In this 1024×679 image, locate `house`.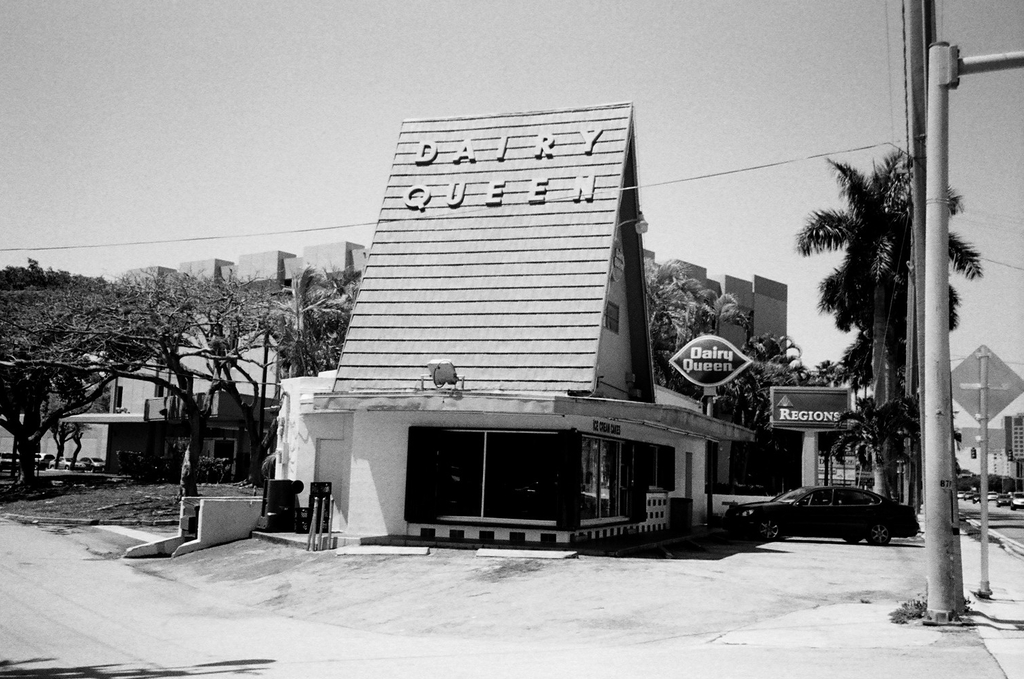
Bounding box: (x1=90, y1=242, x2=791, y2=479).
